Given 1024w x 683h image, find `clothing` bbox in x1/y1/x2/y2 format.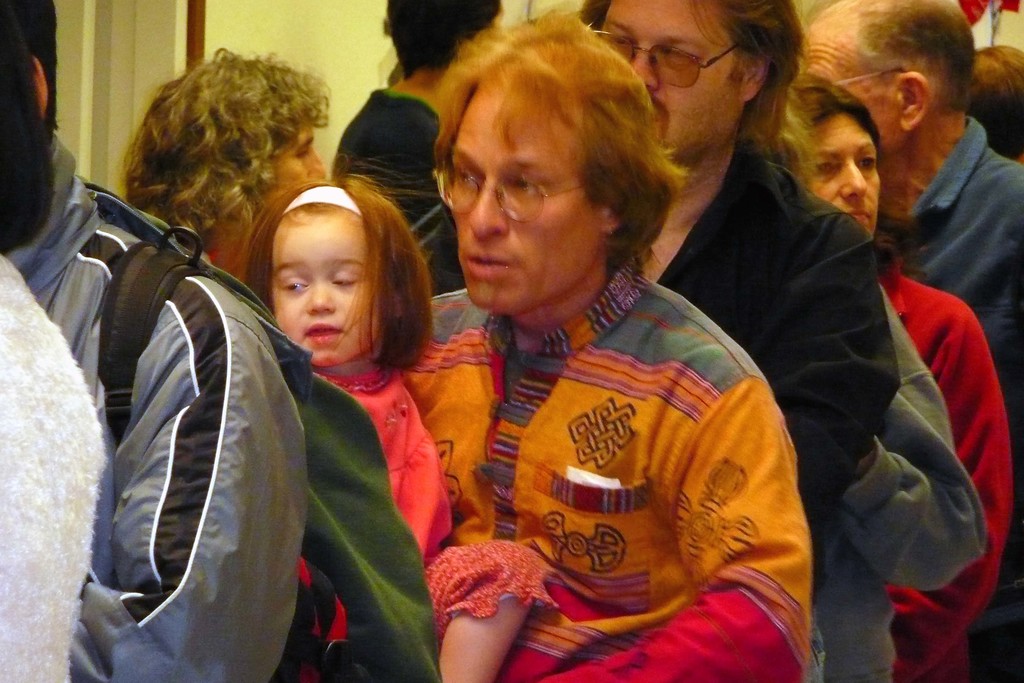
447/220/800/661.
